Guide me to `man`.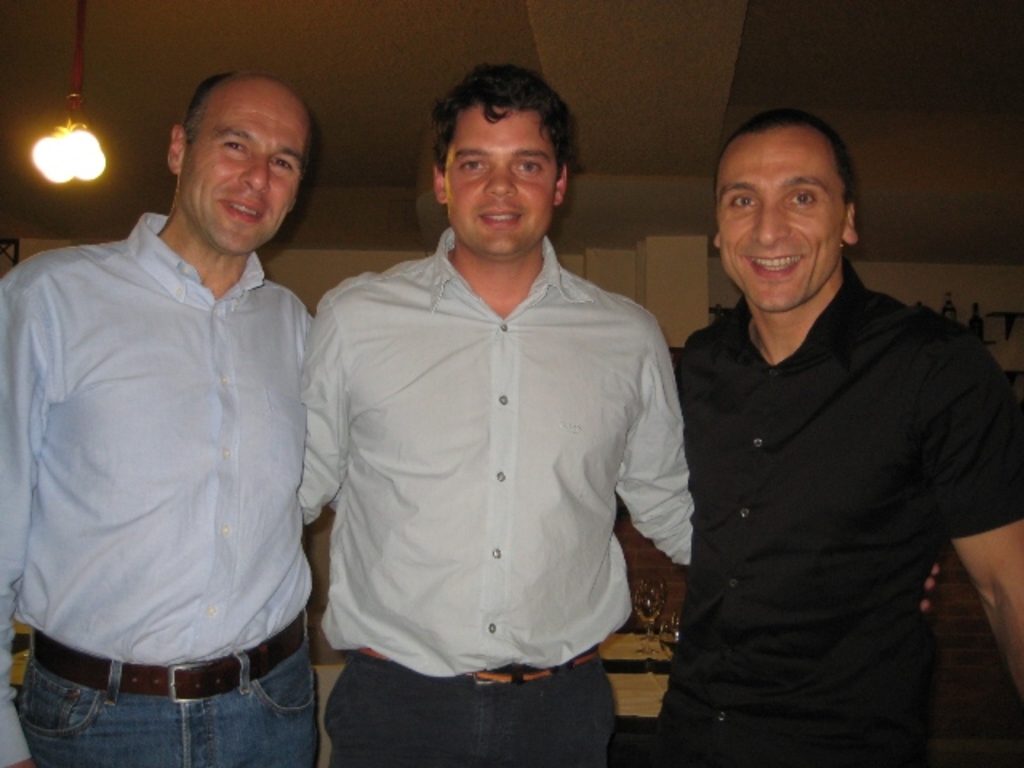
Guidance: bbox=[0, 58, 318, 766].
